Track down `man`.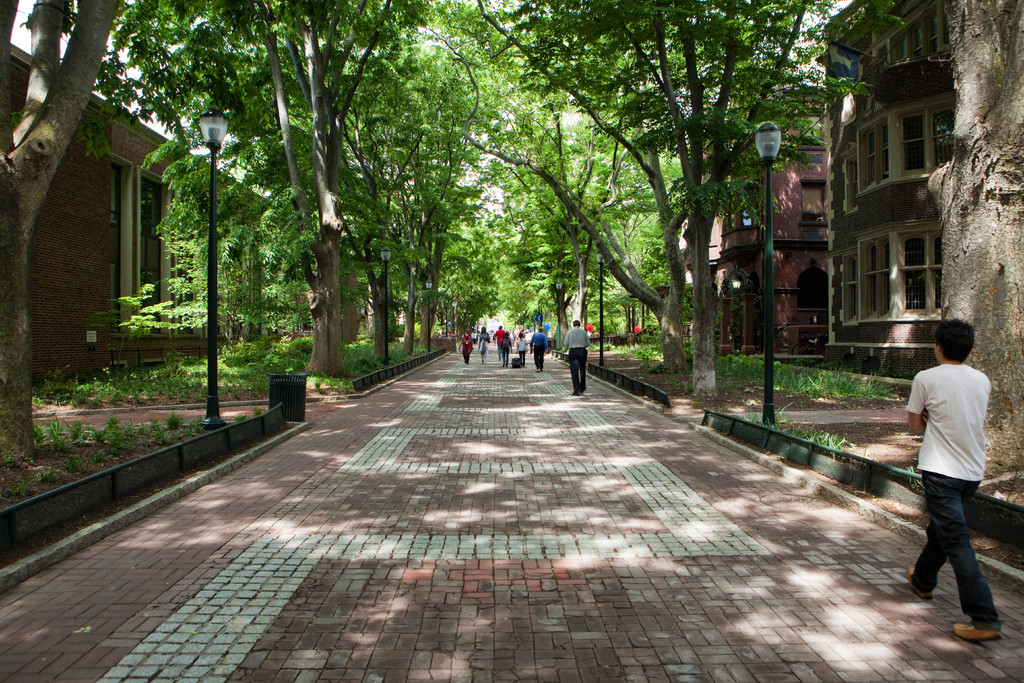
Tracked to x1=557 y1=318 x2=593 y2=387.
